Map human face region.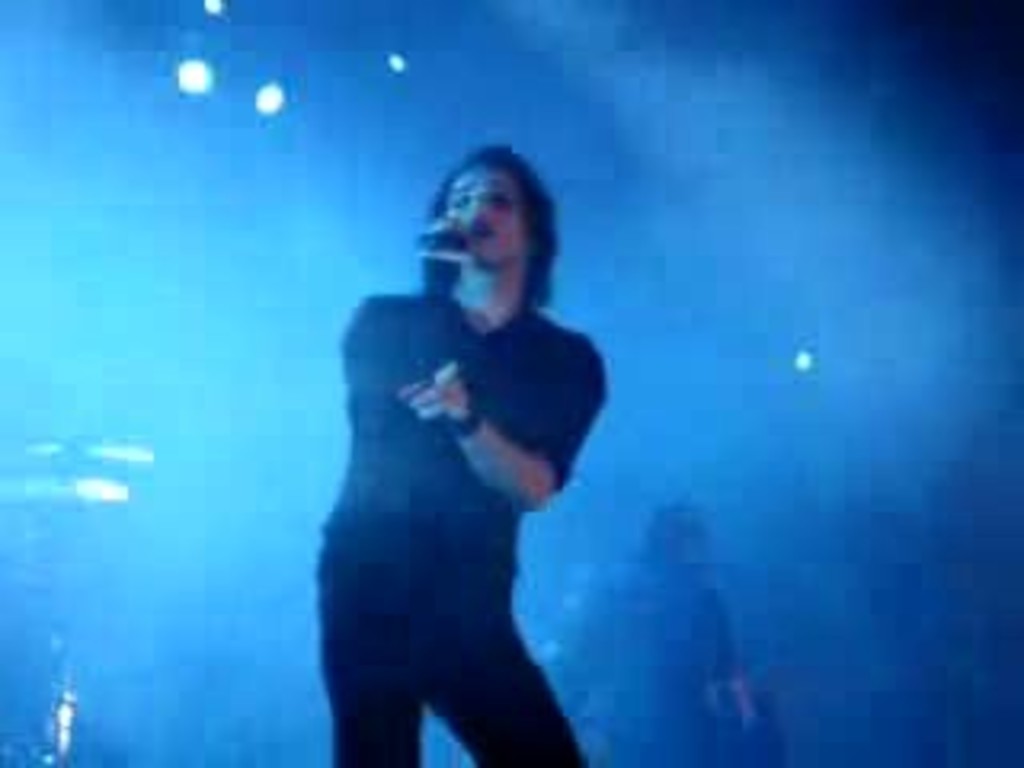
Mapped to <box>442,157,525,259</box>.
